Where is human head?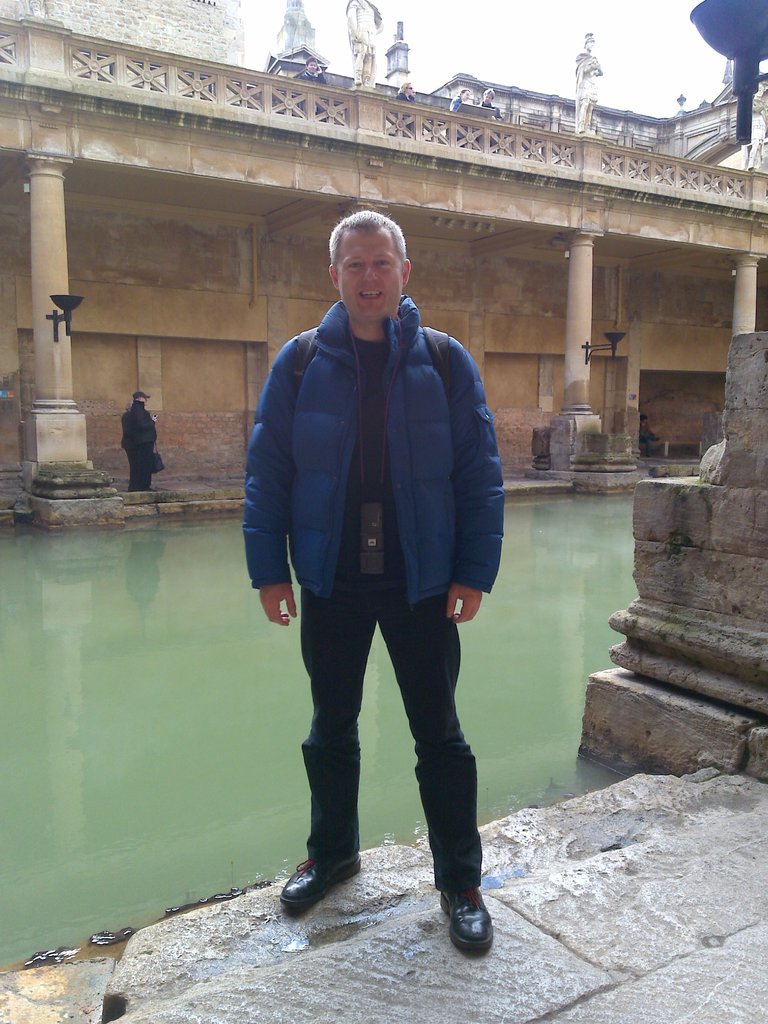
482,88,495,104.
